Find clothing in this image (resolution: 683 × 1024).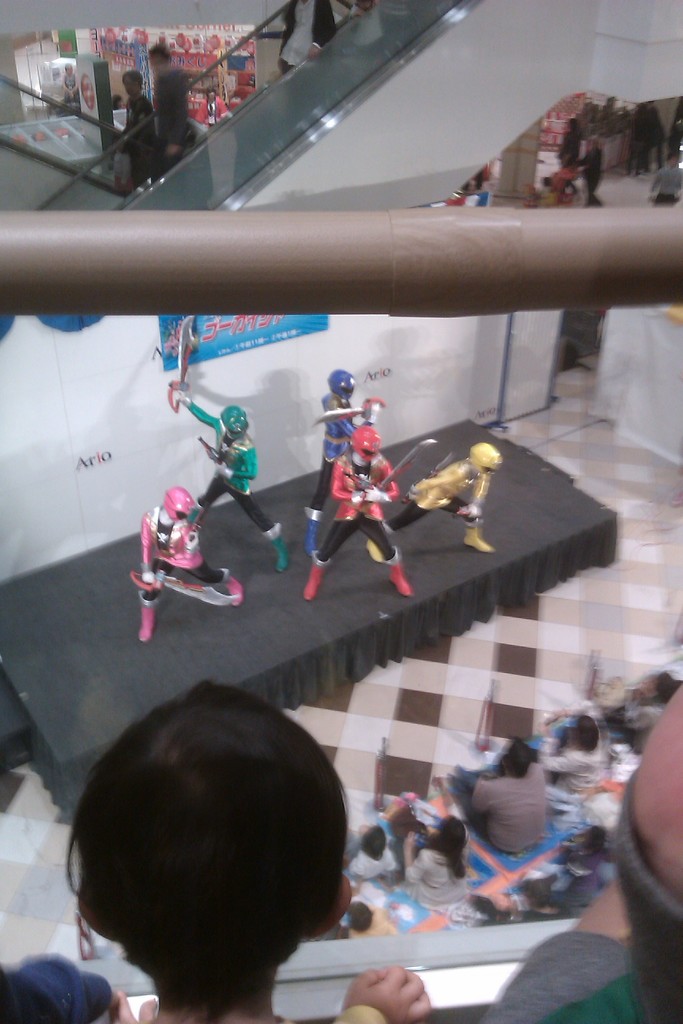
(183, 398, 276, 535).
